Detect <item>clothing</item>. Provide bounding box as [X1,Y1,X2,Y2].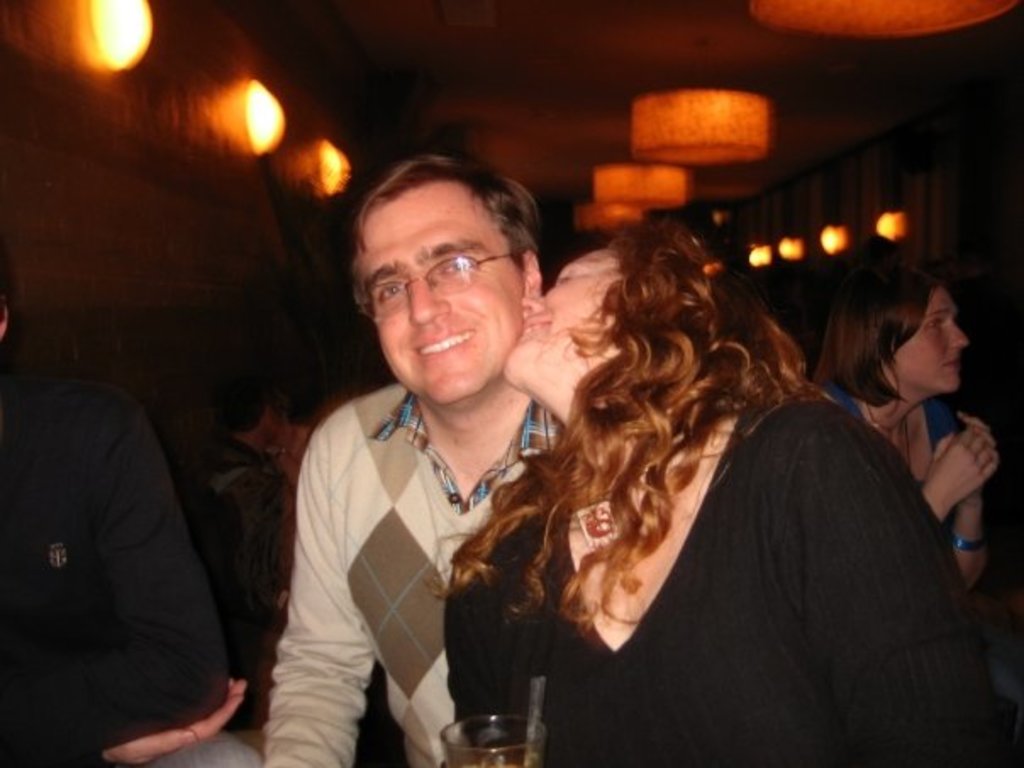
[824,387,968,490].
